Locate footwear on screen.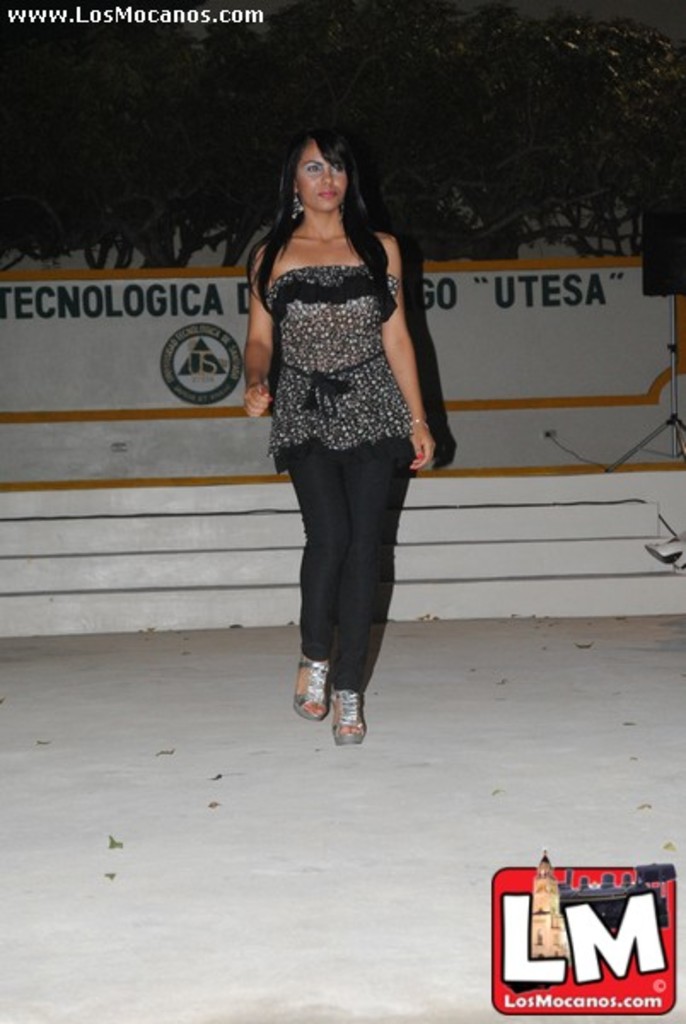
On screen at <region>297, 660, 331, 720</region>.
